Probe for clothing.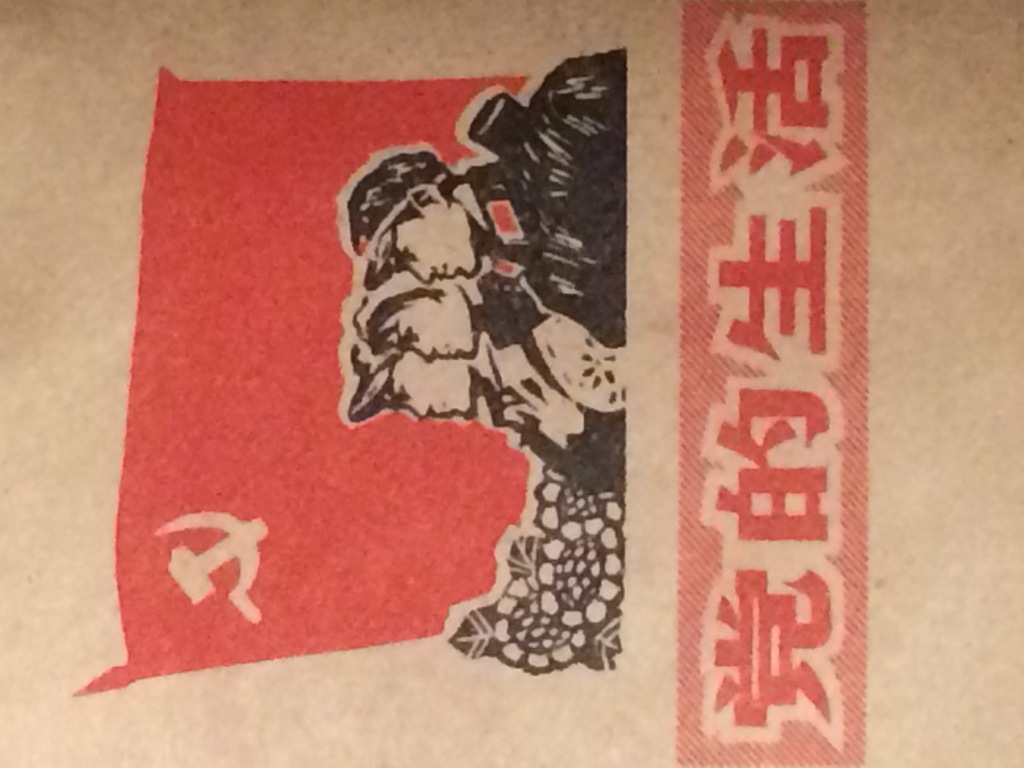
Probe result: <bbox>479, 48, 629, 351</bbox>.
